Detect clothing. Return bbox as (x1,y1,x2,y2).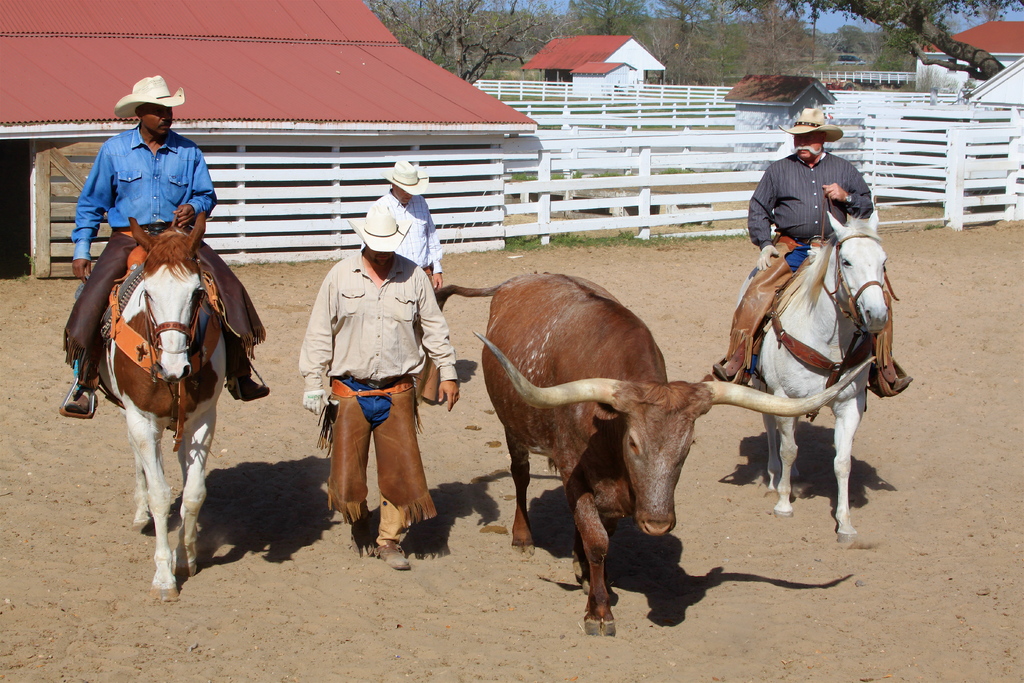
(383,190,444,399).
